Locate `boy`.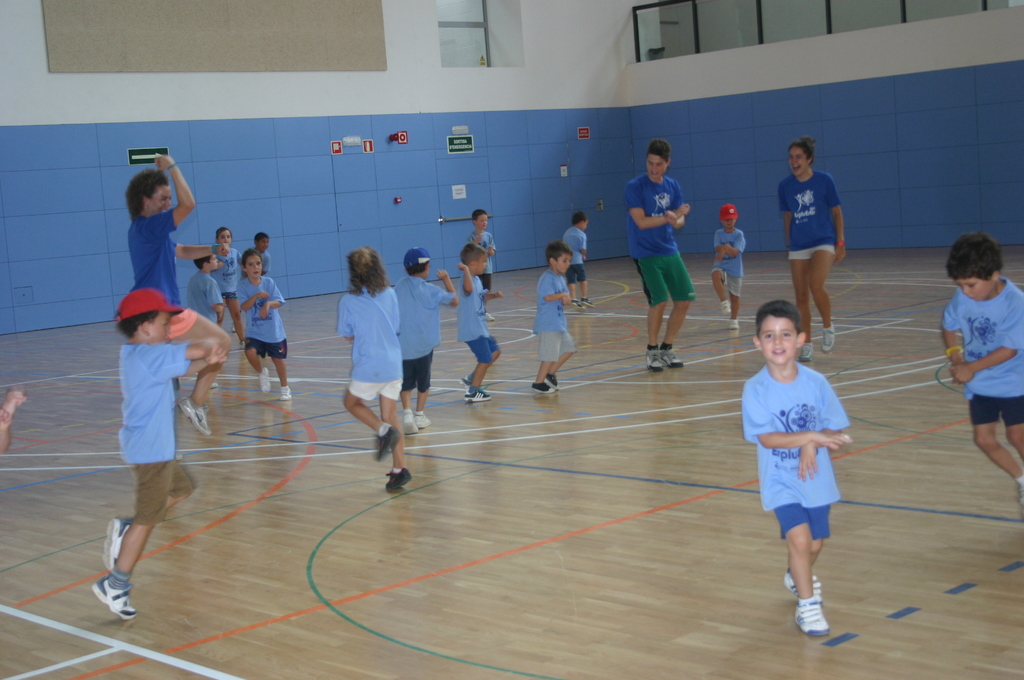
Bounding box: 943 229 1023 510.
